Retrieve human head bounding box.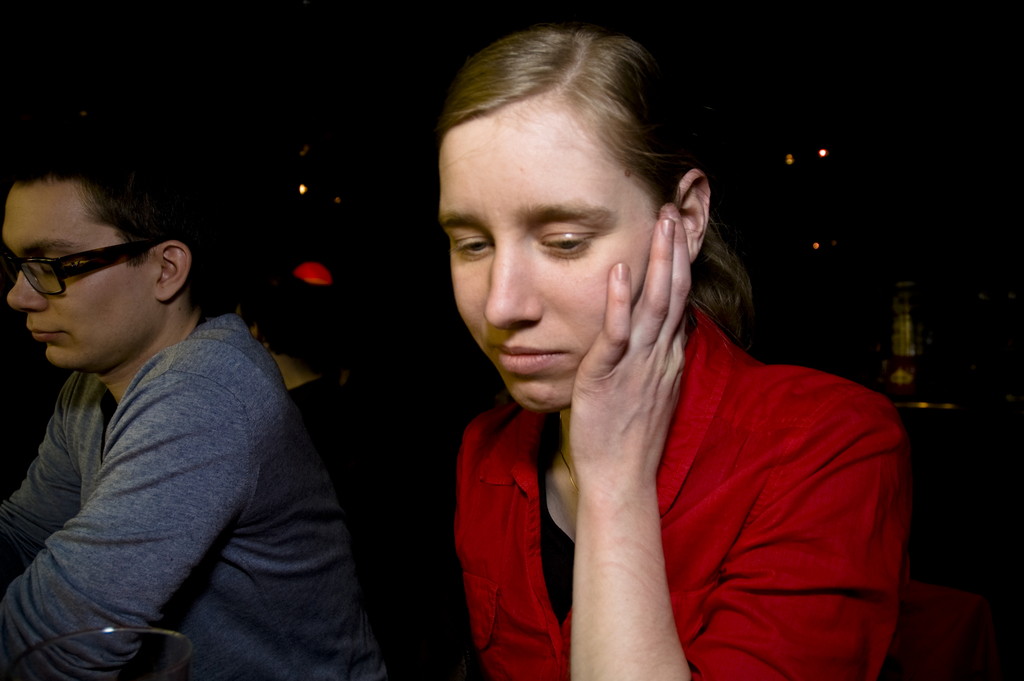
Bounding box: {"x1": 433, "y1": 23, "x2": 719, "y2": 411}.
